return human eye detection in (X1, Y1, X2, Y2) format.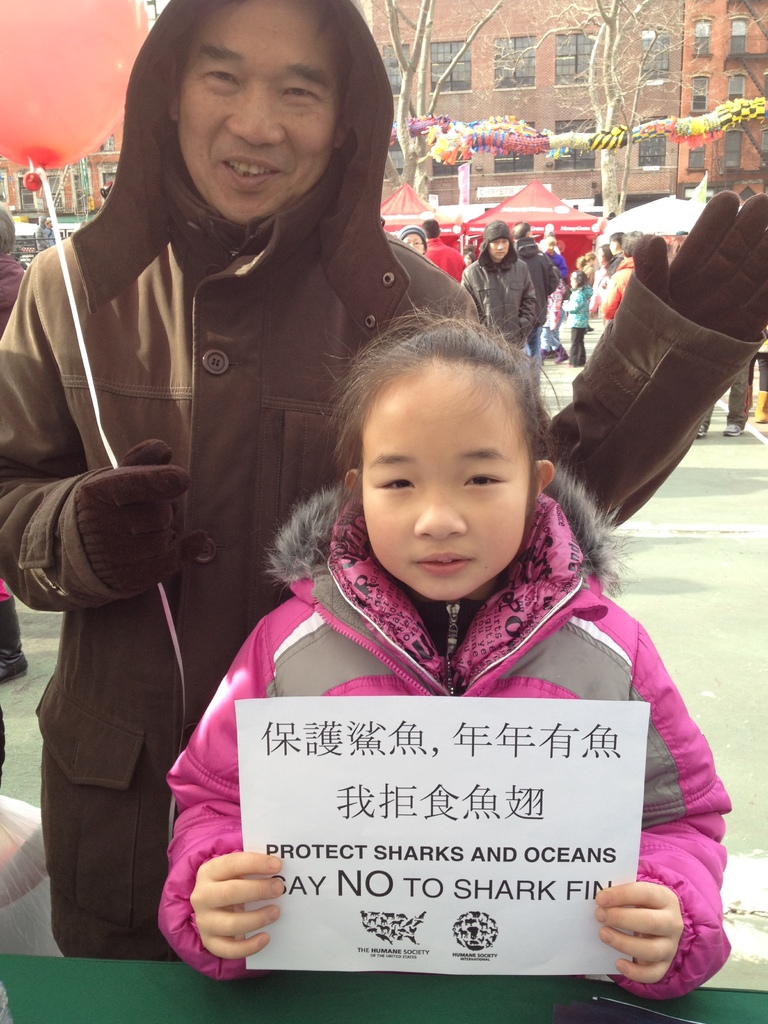
(374, 471, 417, 497).
